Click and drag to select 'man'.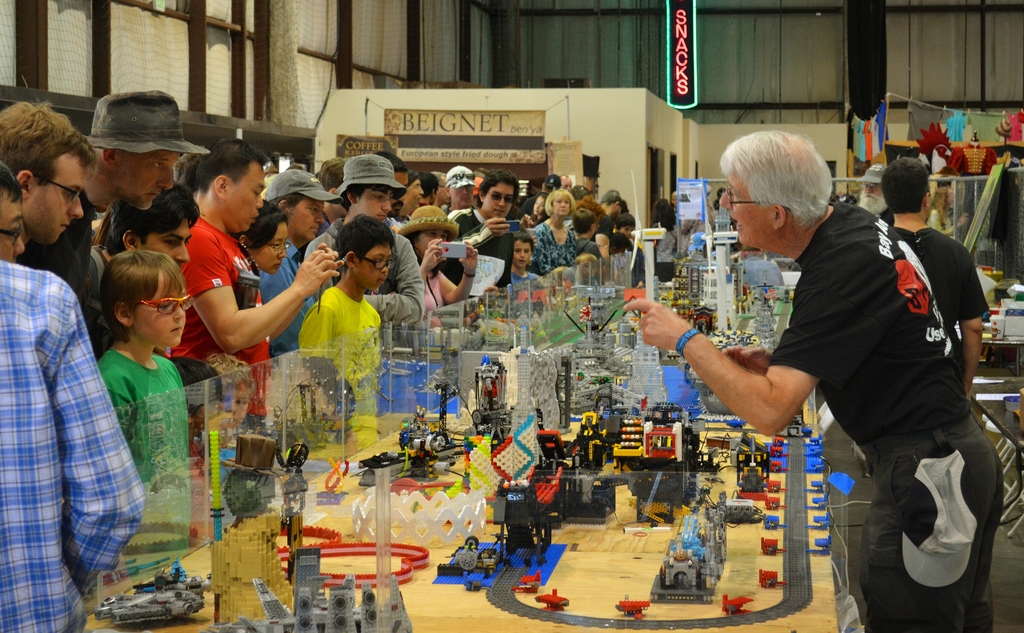
Selection: 621/128/1007/632.
